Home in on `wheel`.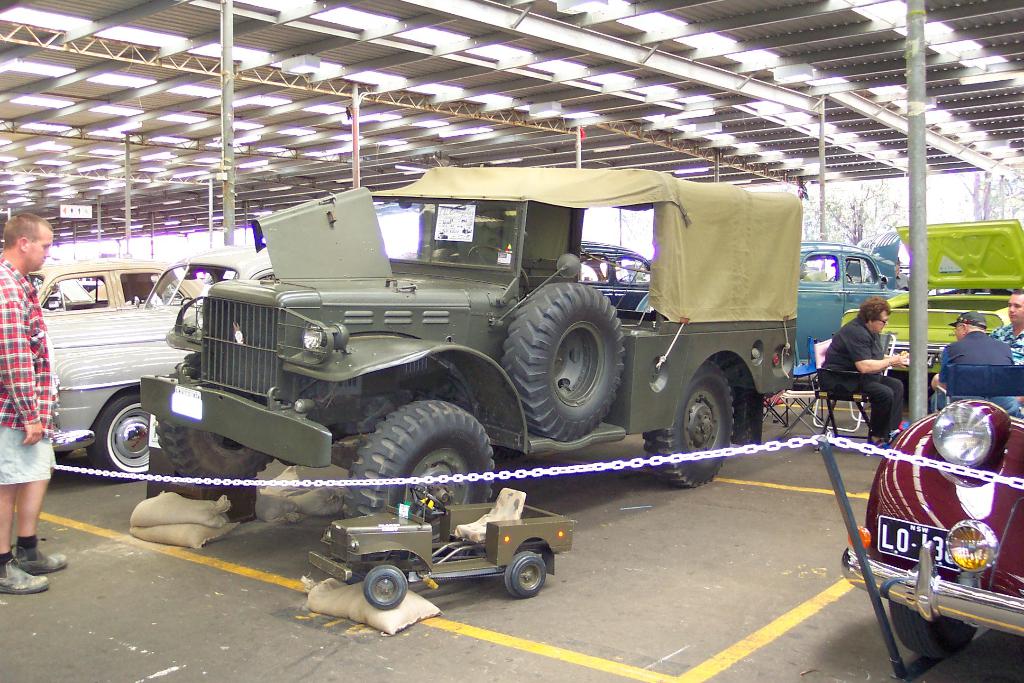
Homed in at x1=881 y1=597 x2=984 y2=661.
